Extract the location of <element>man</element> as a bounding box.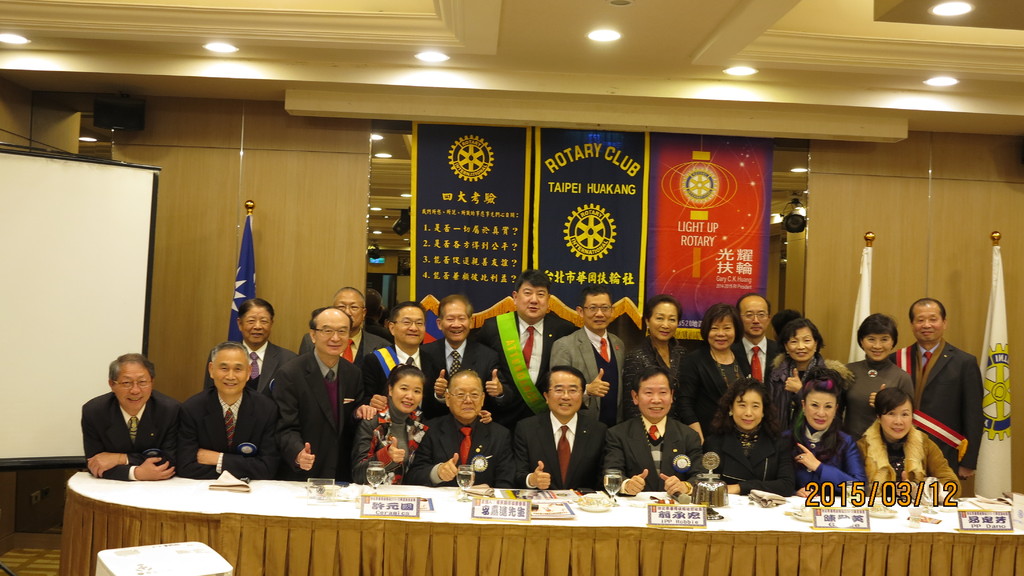
<bbox>556, 287, 630, 417</bbox>.
